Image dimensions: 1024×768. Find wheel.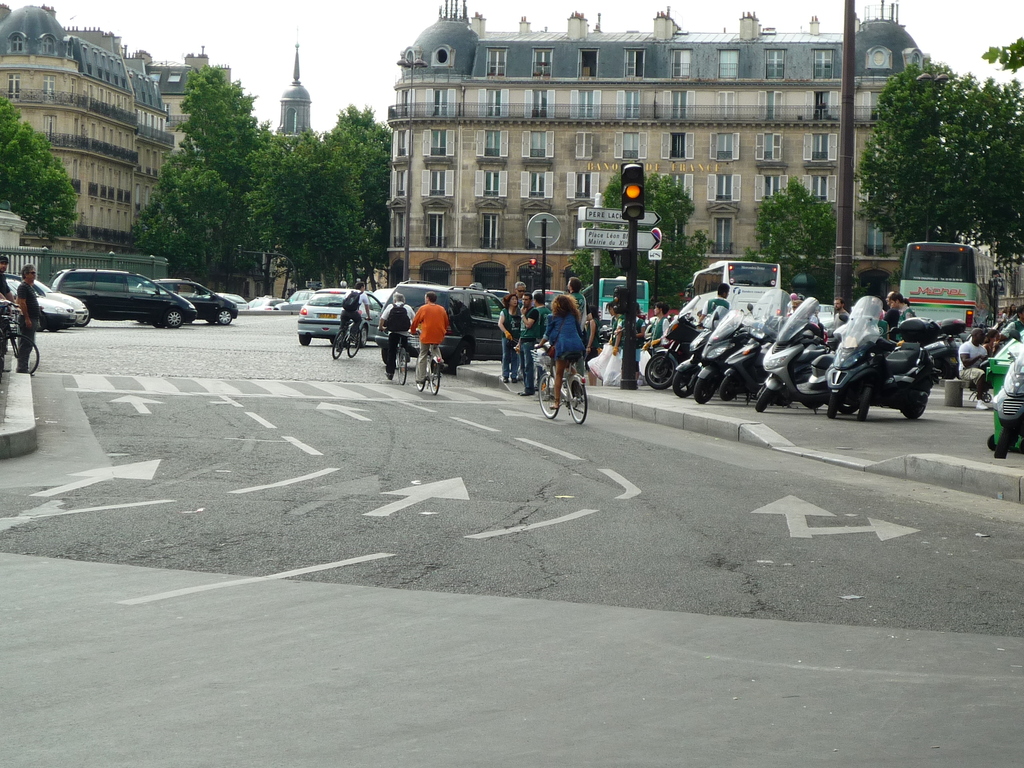
l=696, t=360, r=717, b=404.
